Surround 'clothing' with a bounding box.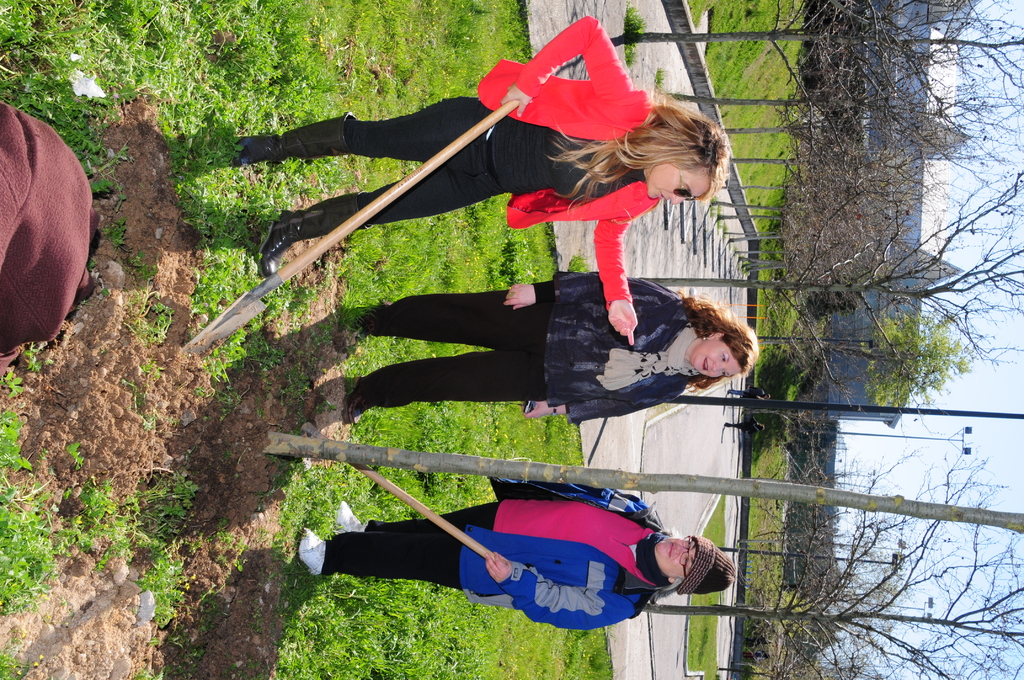
crop(529, 276, 709, 419).
